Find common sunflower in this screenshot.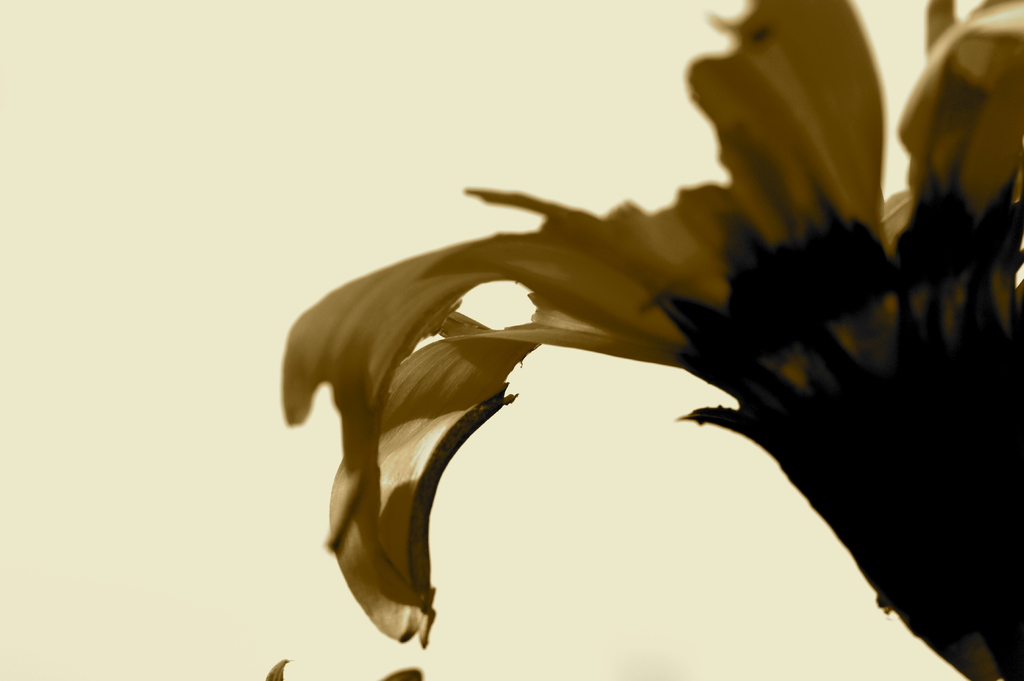
The bounding box for common sunflower is detection(279, 0, 1023, 680).
